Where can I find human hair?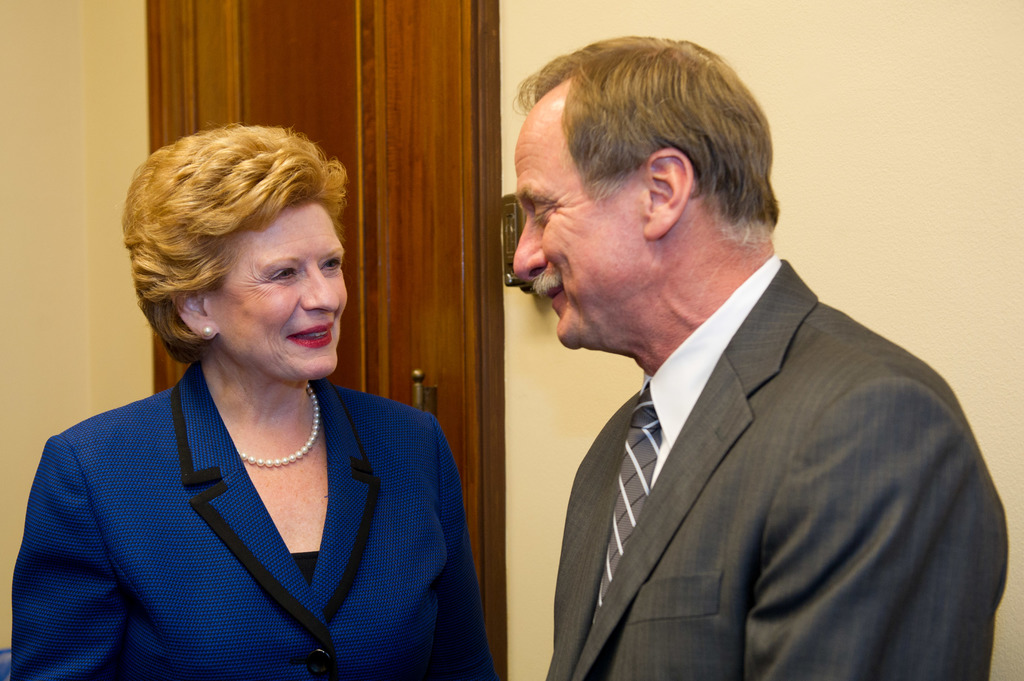
You can find it at [522,27,777,242].
